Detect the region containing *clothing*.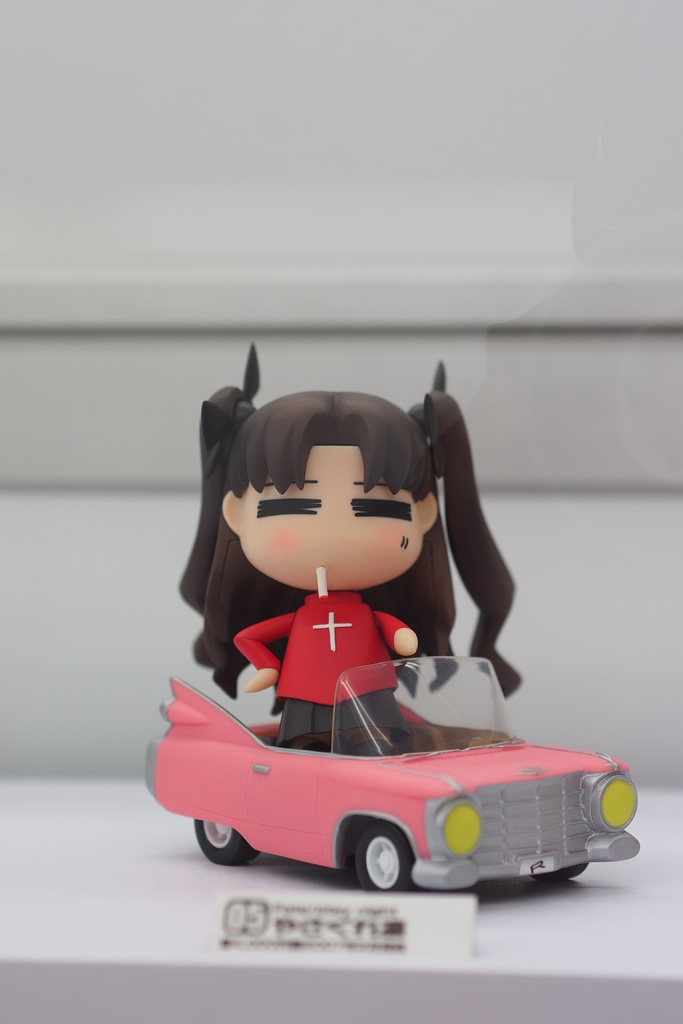
(x1=237, y1=591, x2=407, y2=753).
